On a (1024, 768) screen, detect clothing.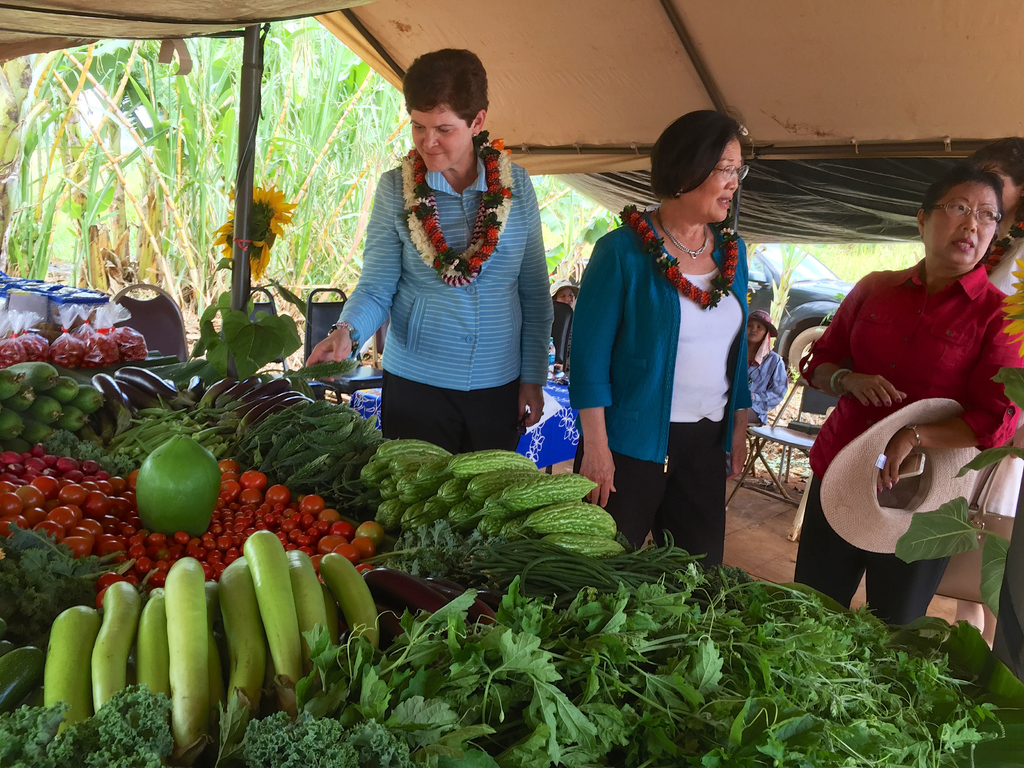
BBox(562, 206, 749, 570).
